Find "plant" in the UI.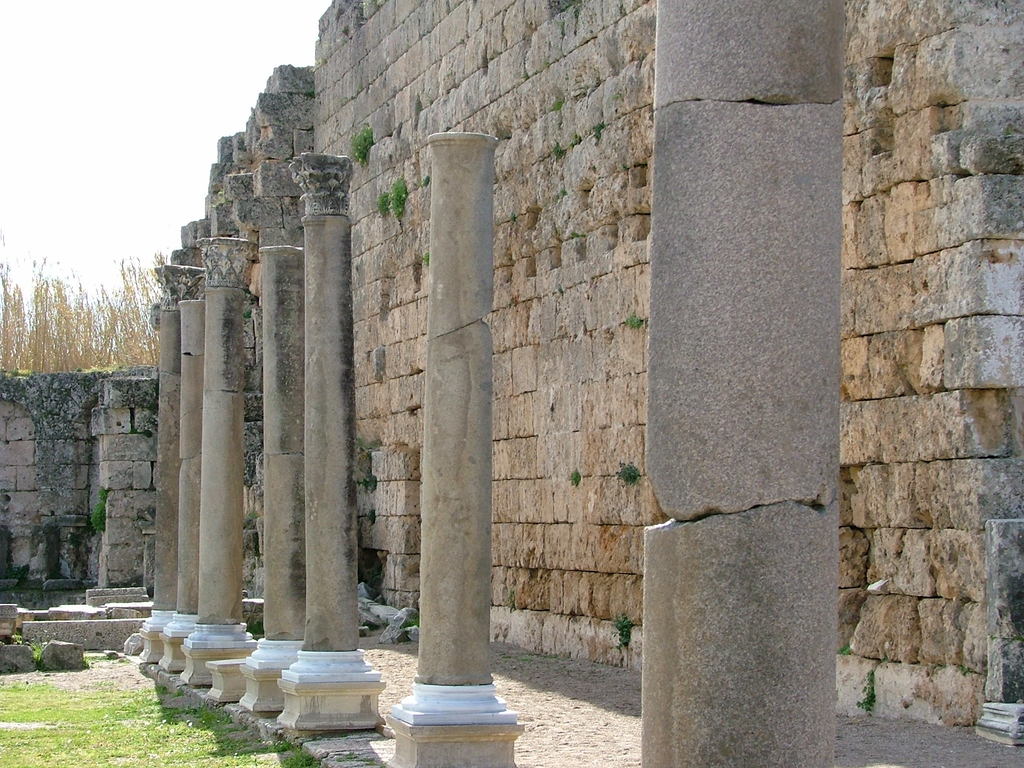
UI element at 952,664,976,685.
